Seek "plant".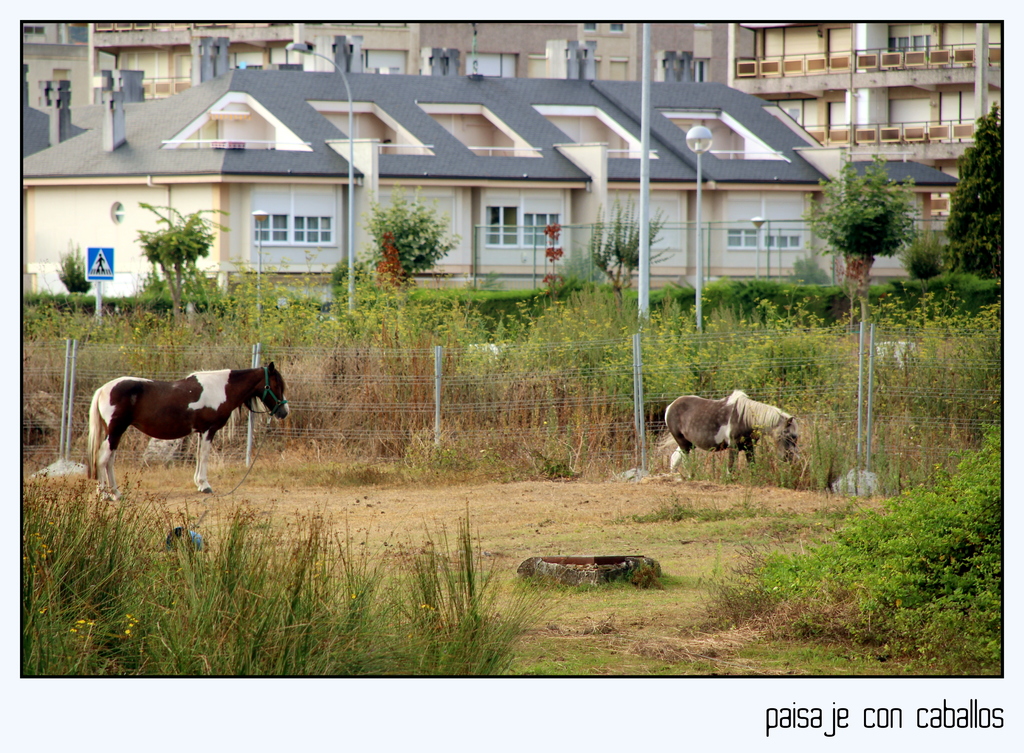
568, 243, 621, 291.
